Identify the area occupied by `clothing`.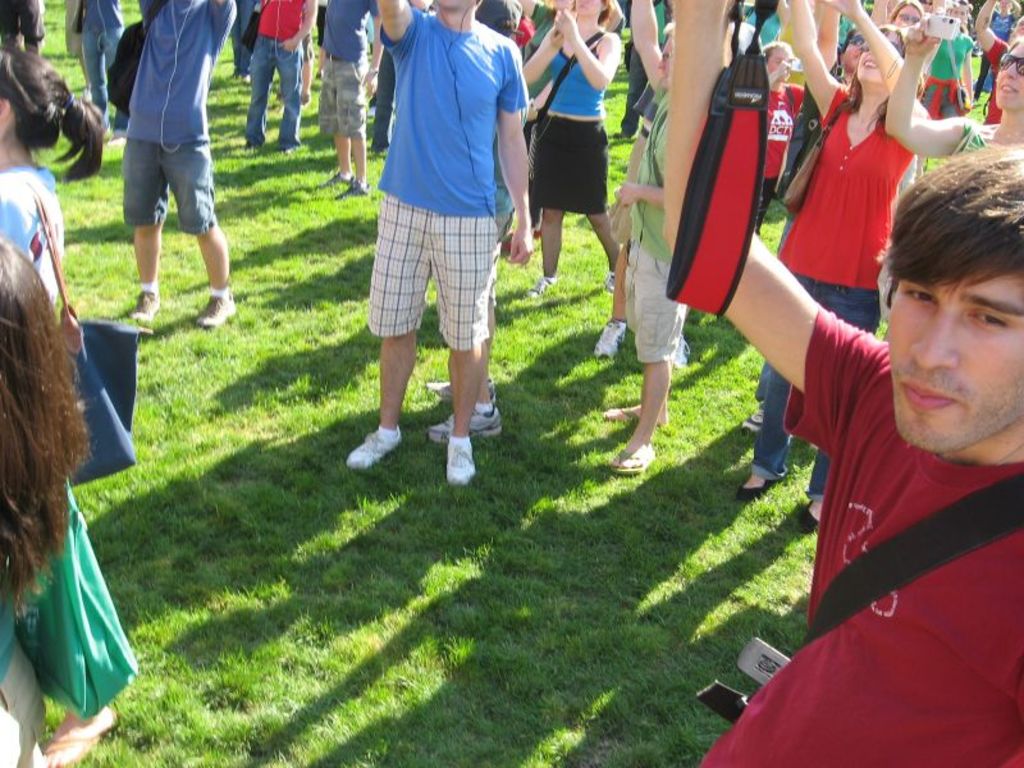
Area: box=[758, 78, 812, 242].
